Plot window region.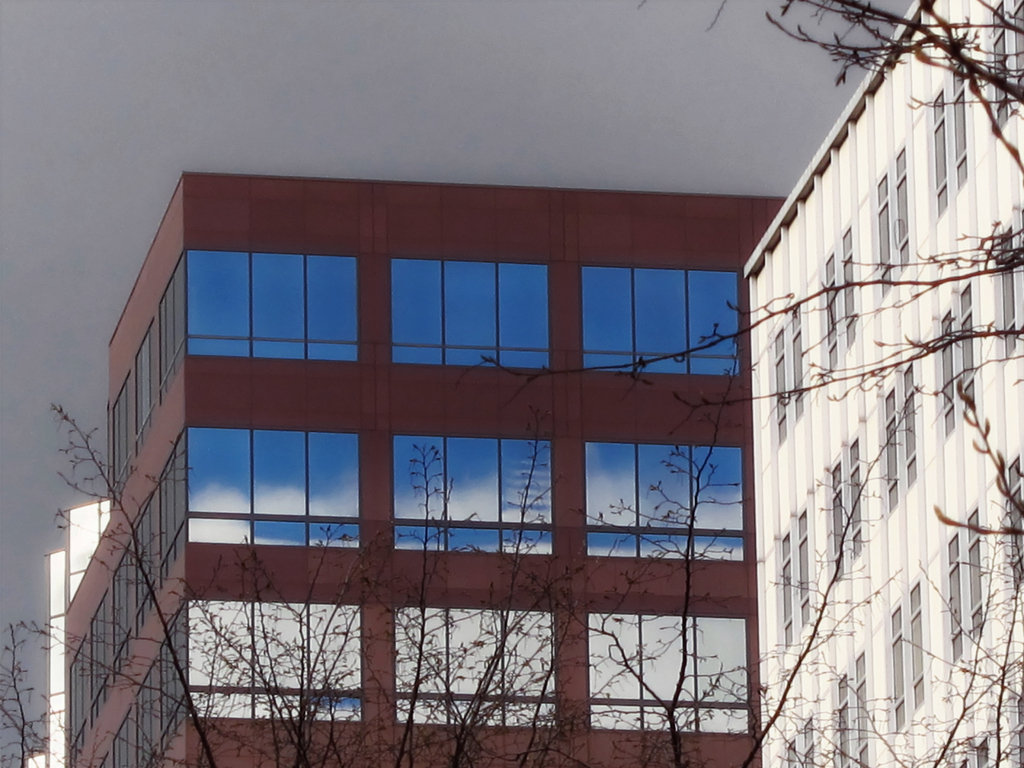
Plotted at 155, 252, 184, 387.
